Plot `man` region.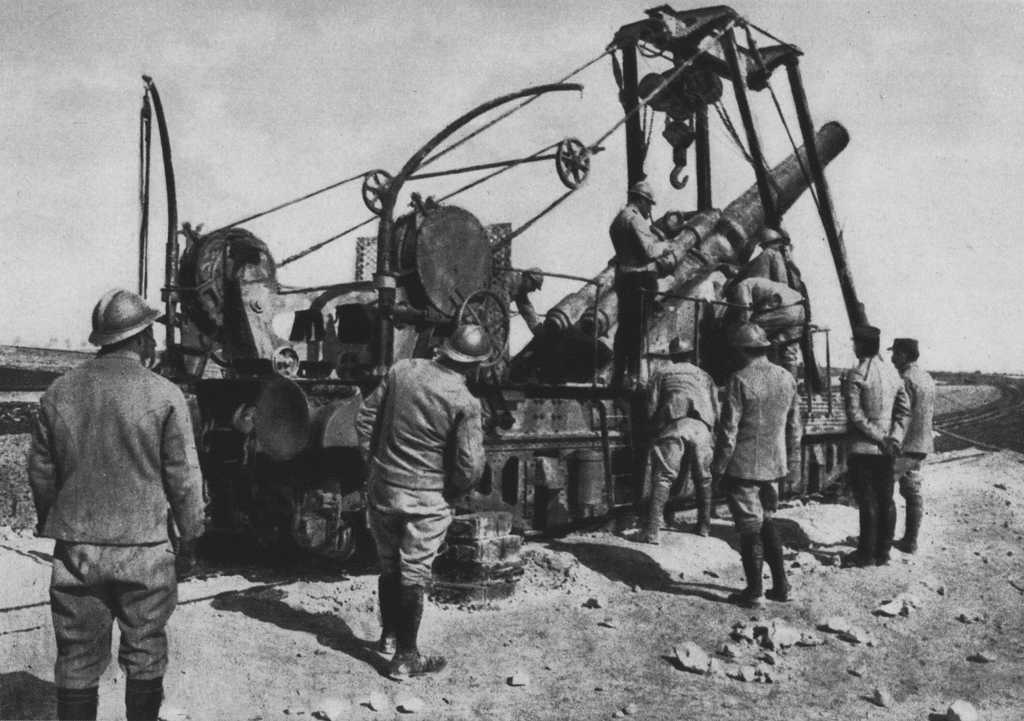
Plotted at select_region(622, 338, 724, 543).
